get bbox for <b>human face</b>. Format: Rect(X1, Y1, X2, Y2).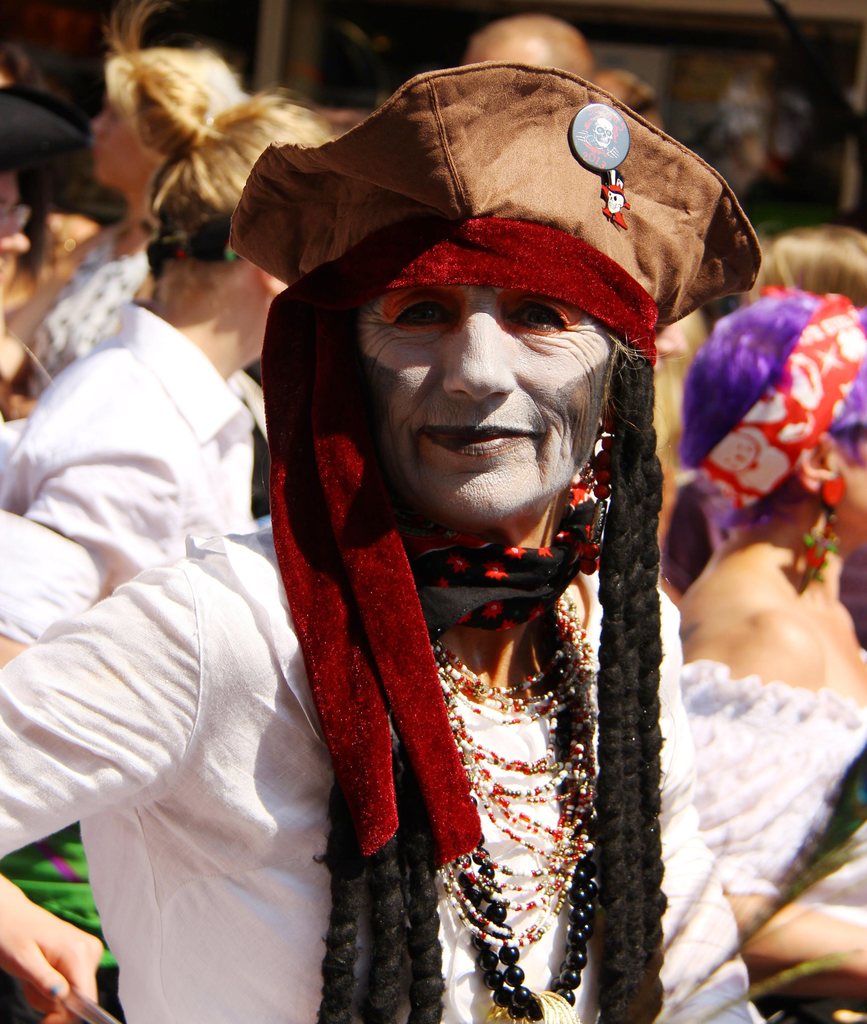
Rect(91, 95, 149, 189).
